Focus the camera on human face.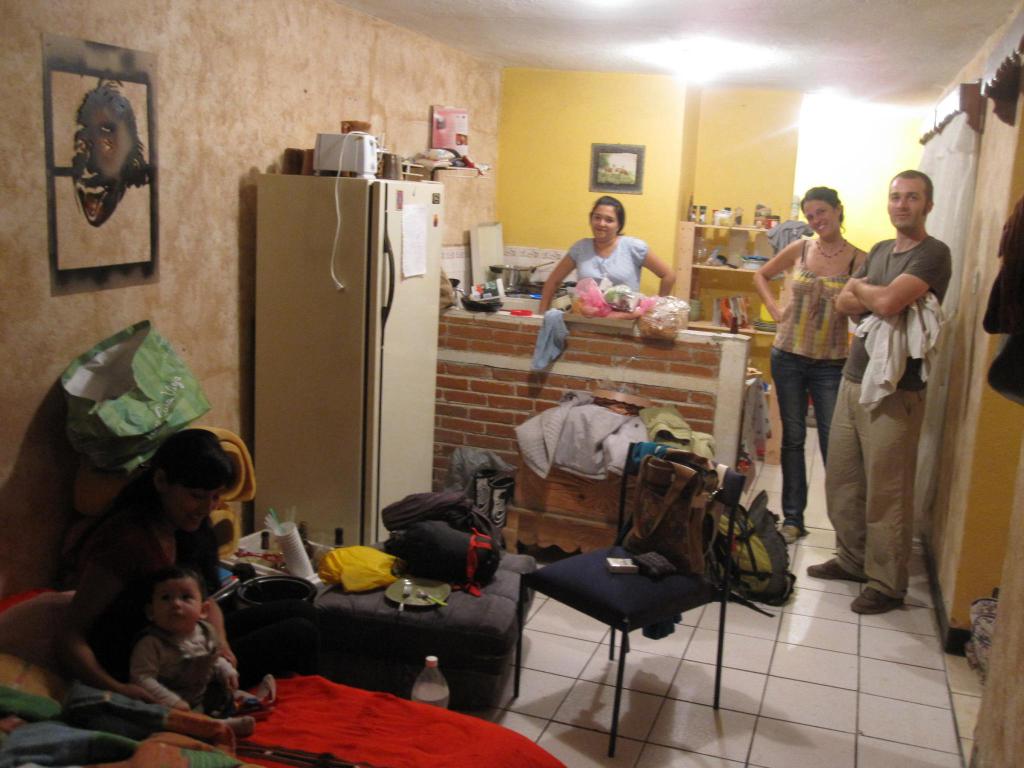
Focus region: l=150, t=566, r=198, b=634.
